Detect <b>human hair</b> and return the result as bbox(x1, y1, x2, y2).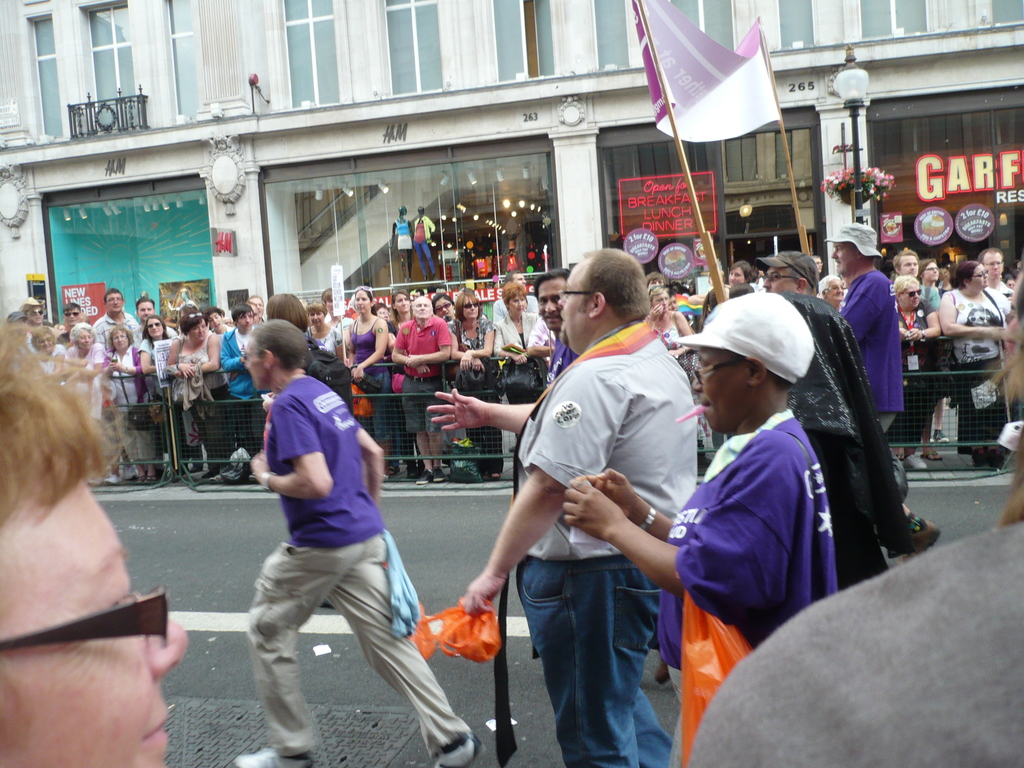
bbox(729, 260, 751, 279).
